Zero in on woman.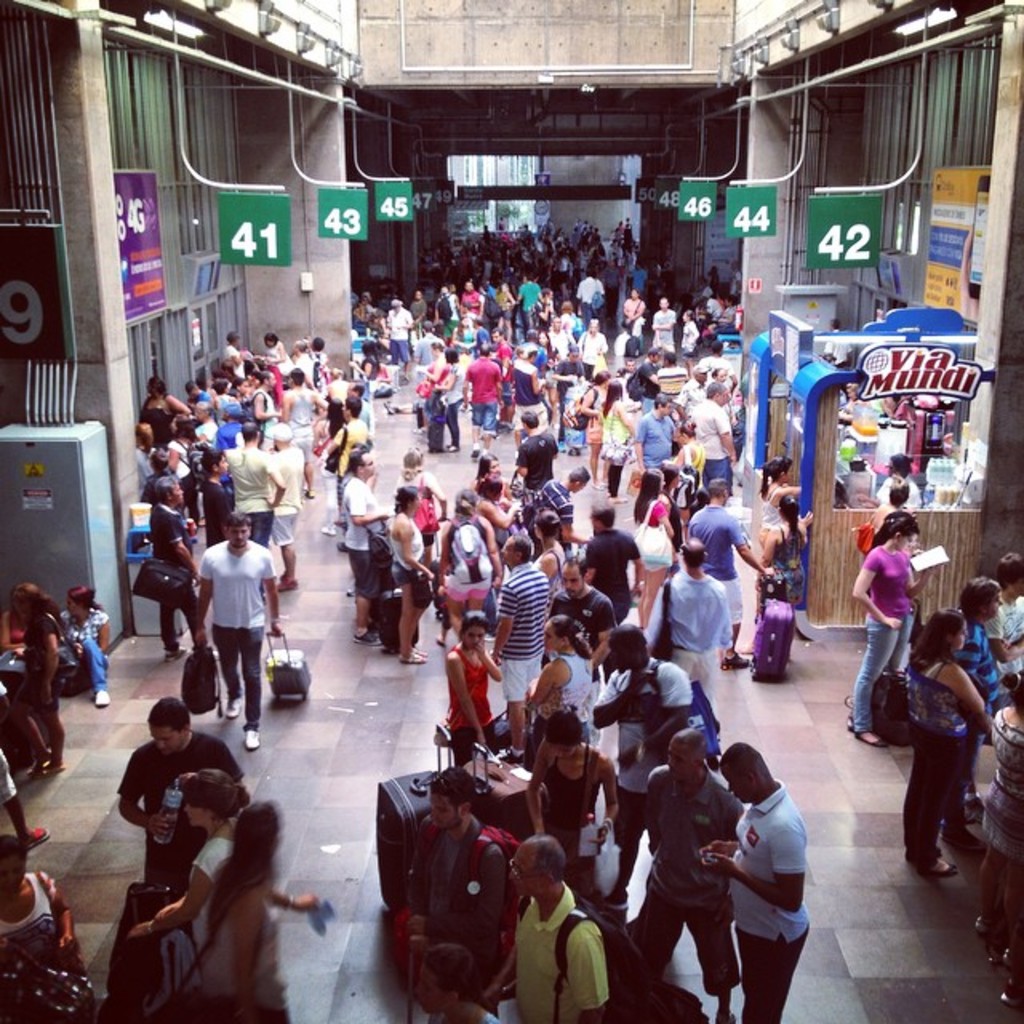
Zeroed in: locate(733, 488, 816, 656).
